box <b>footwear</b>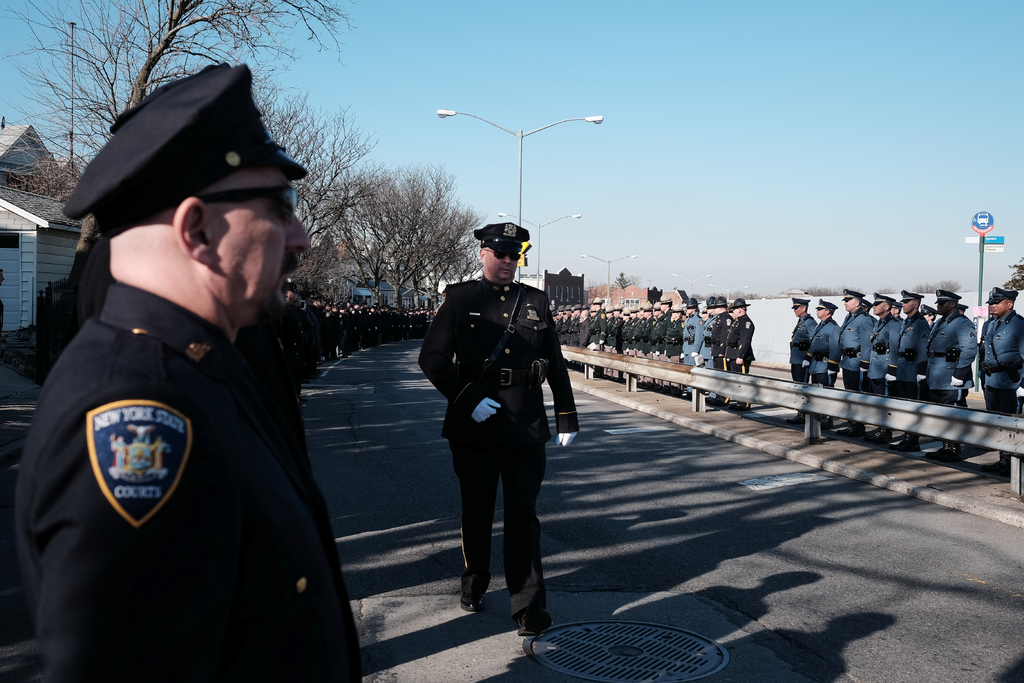
[left=456, top=591, right=488, bottom=614]
